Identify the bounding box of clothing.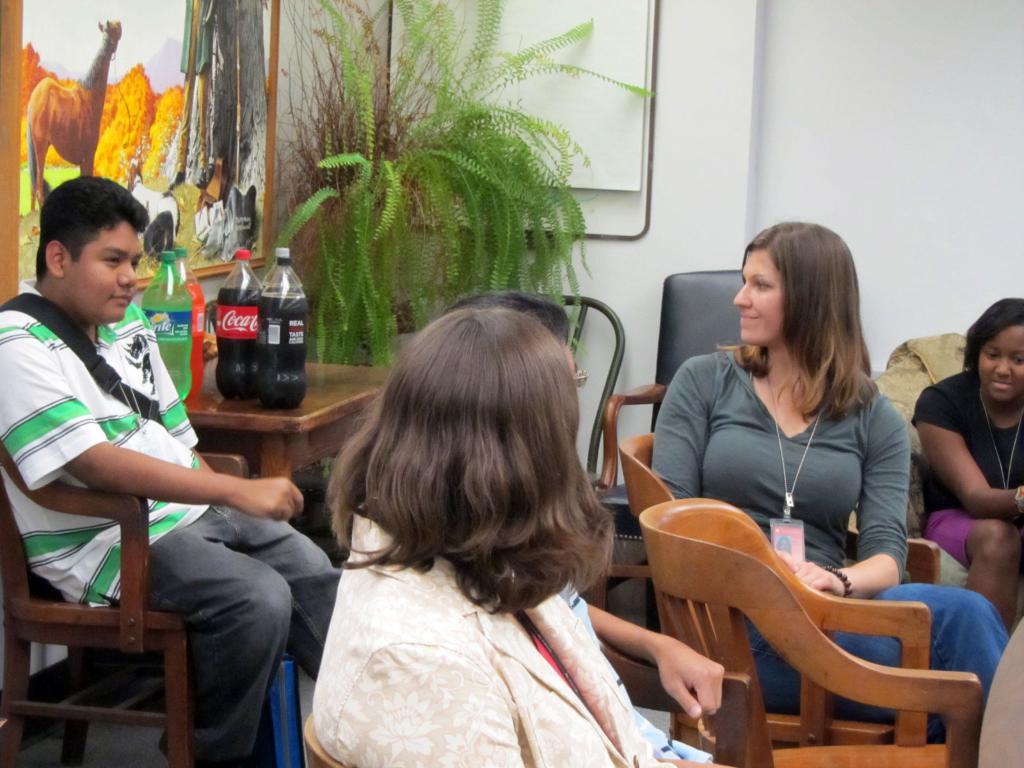
649 346 1002 740.
